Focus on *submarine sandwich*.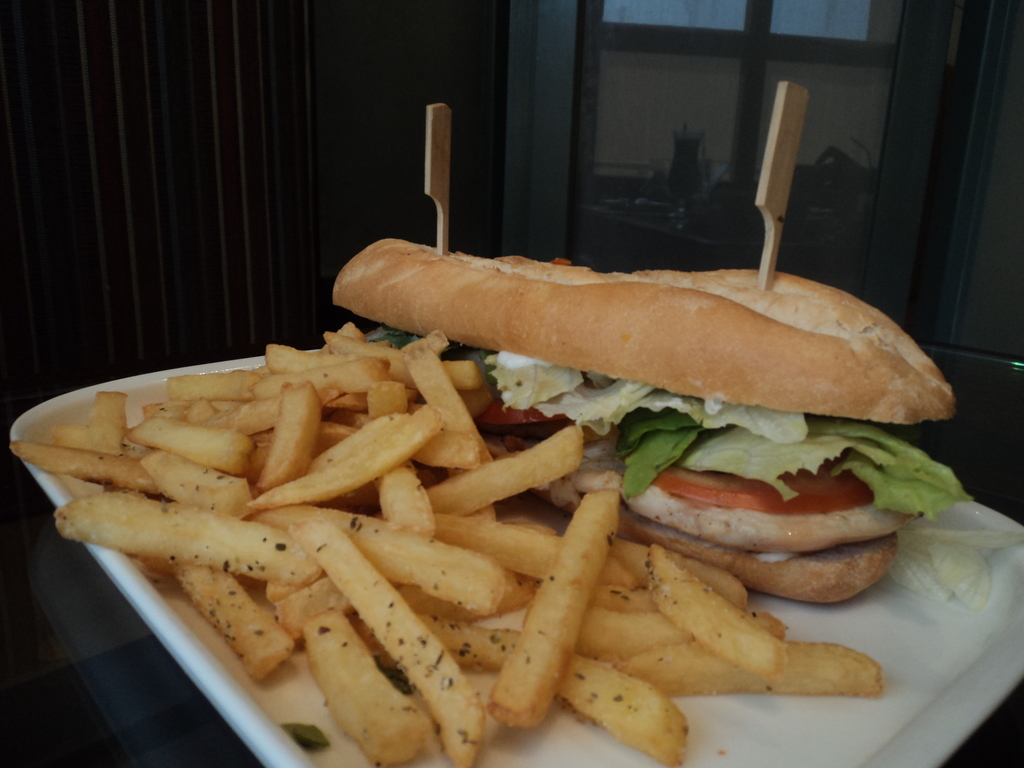
Focused at [left=340, top=209, right=932, bottom=604].
